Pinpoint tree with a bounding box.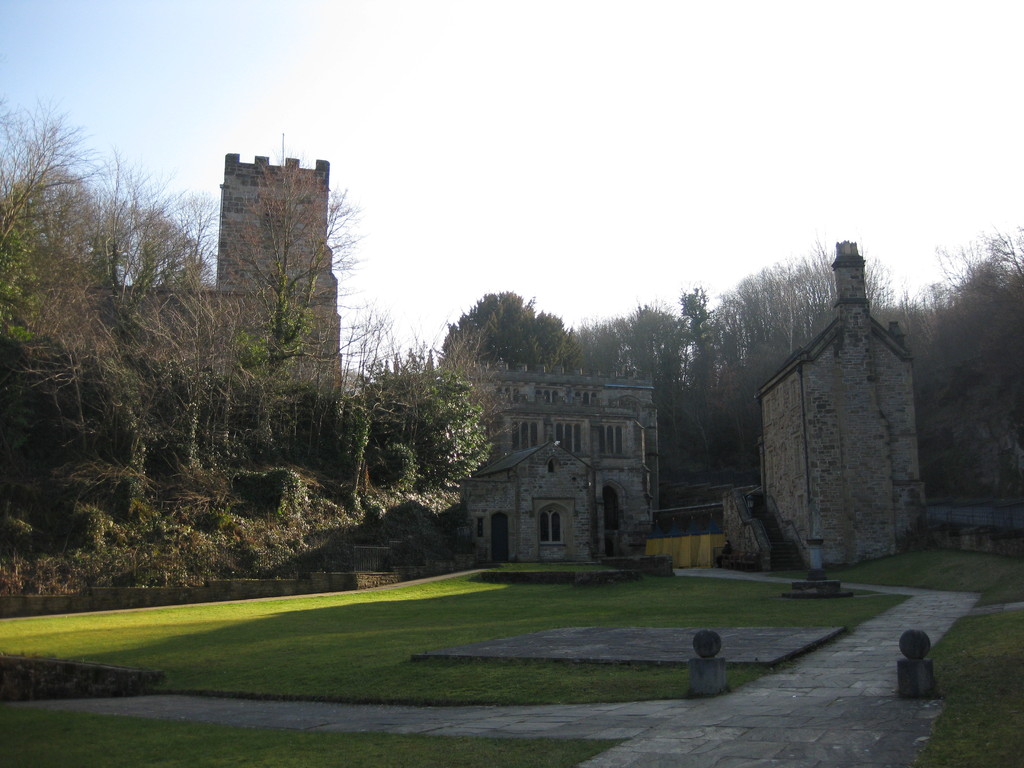
263, 466, 311, 503.
